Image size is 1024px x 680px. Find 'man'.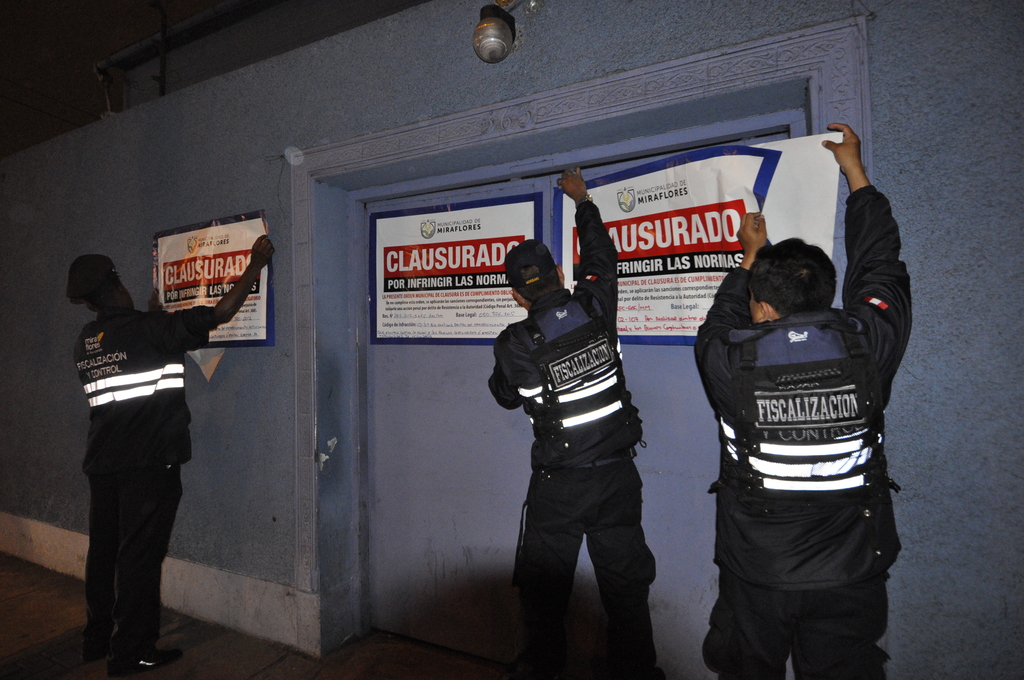
696,125,929,679.
